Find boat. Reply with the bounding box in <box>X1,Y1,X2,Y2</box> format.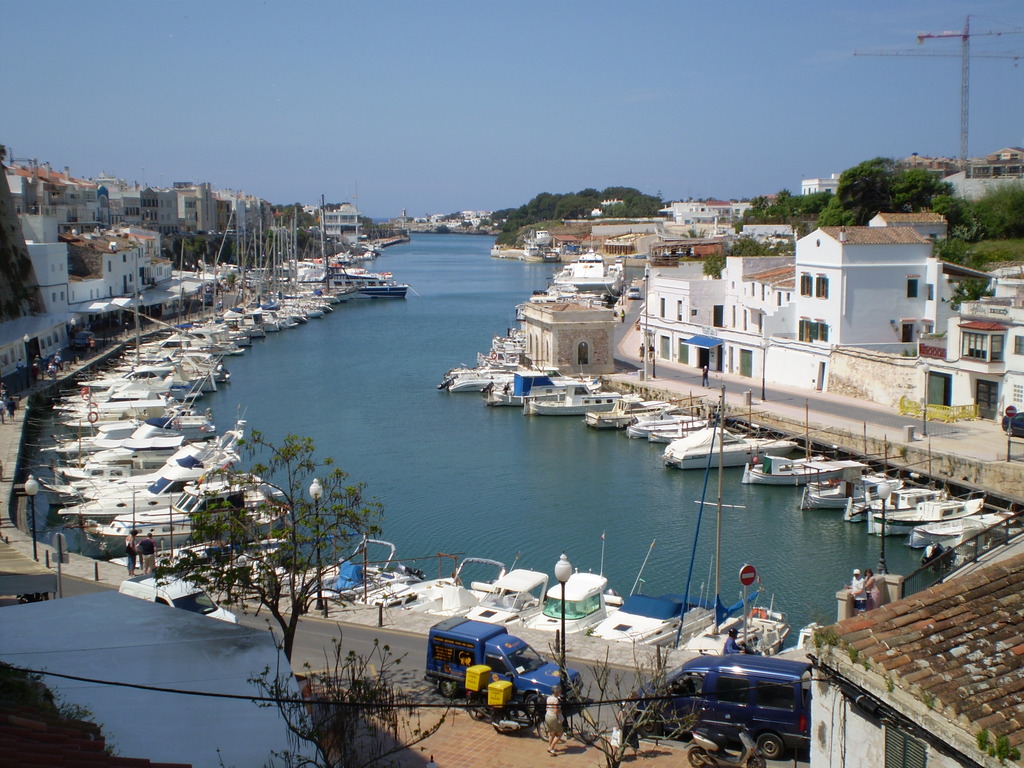
<box>220,314,248,348</box>.
